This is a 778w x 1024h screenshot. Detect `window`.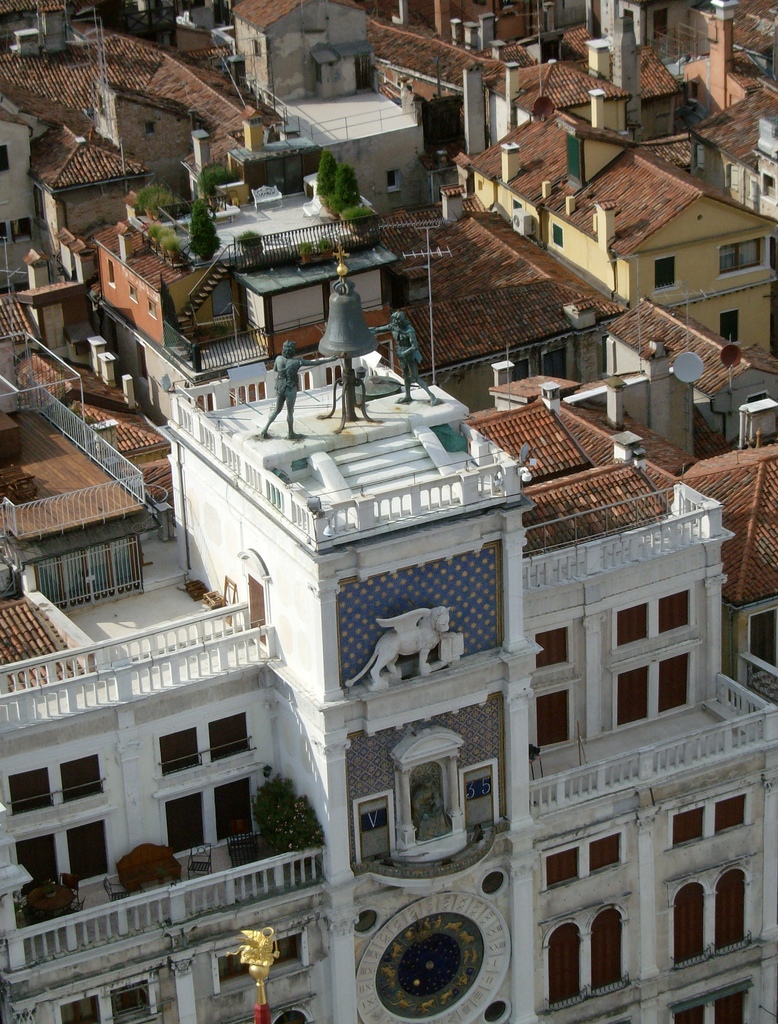
detection(719, 240, 766, 277).
